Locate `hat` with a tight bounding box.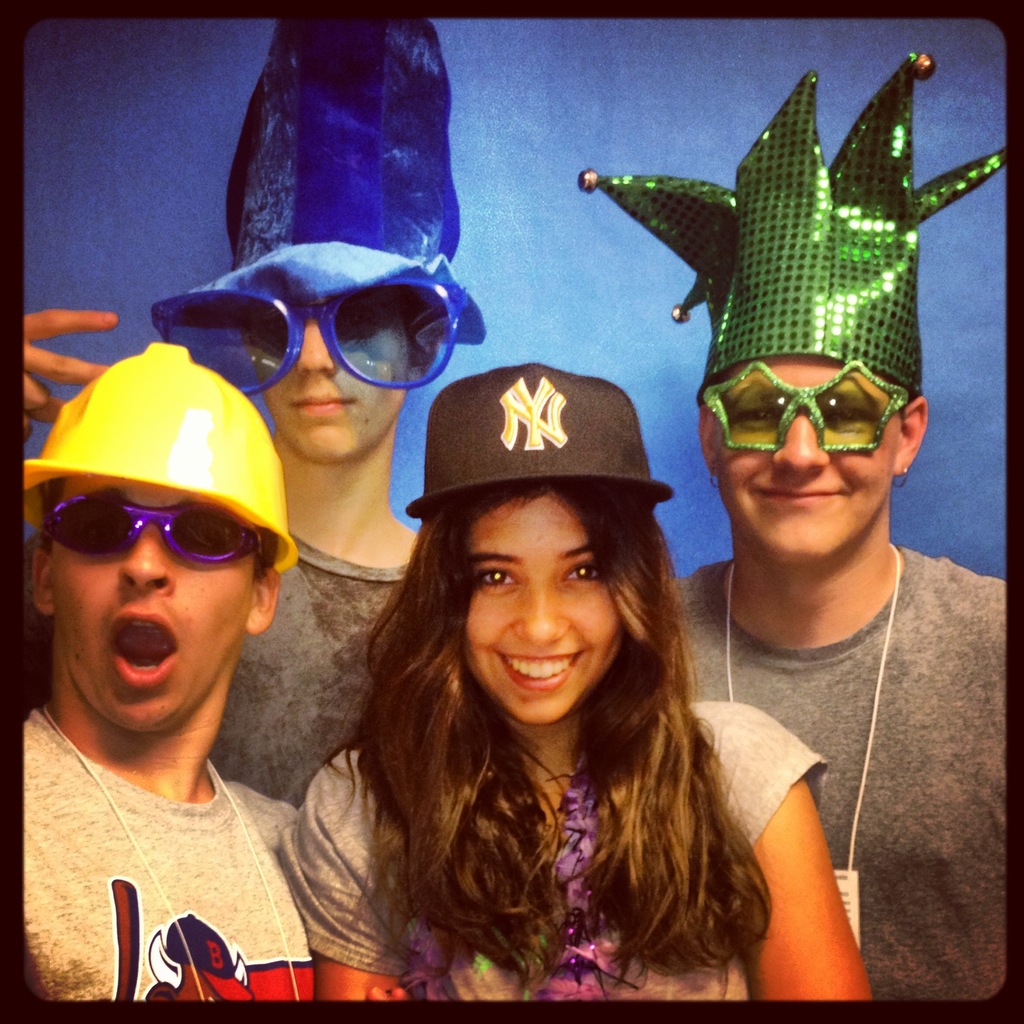
<bbox>404, 364, 684, 526</bbox>.
